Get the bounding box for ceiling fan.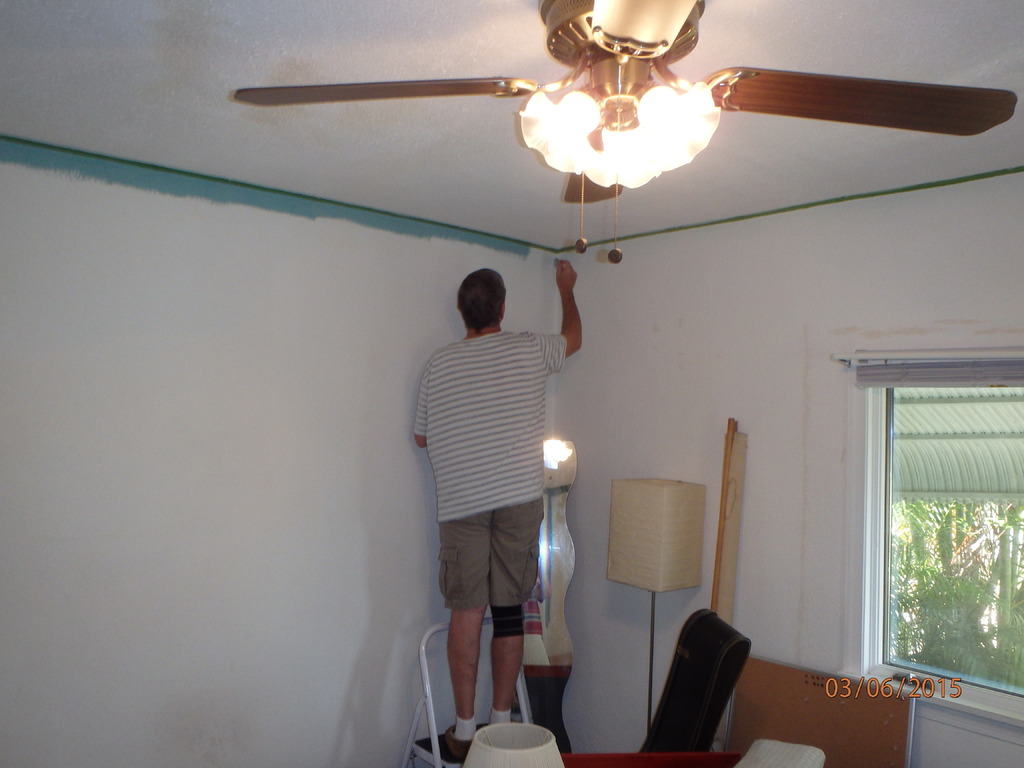
228,0,1014,264.
